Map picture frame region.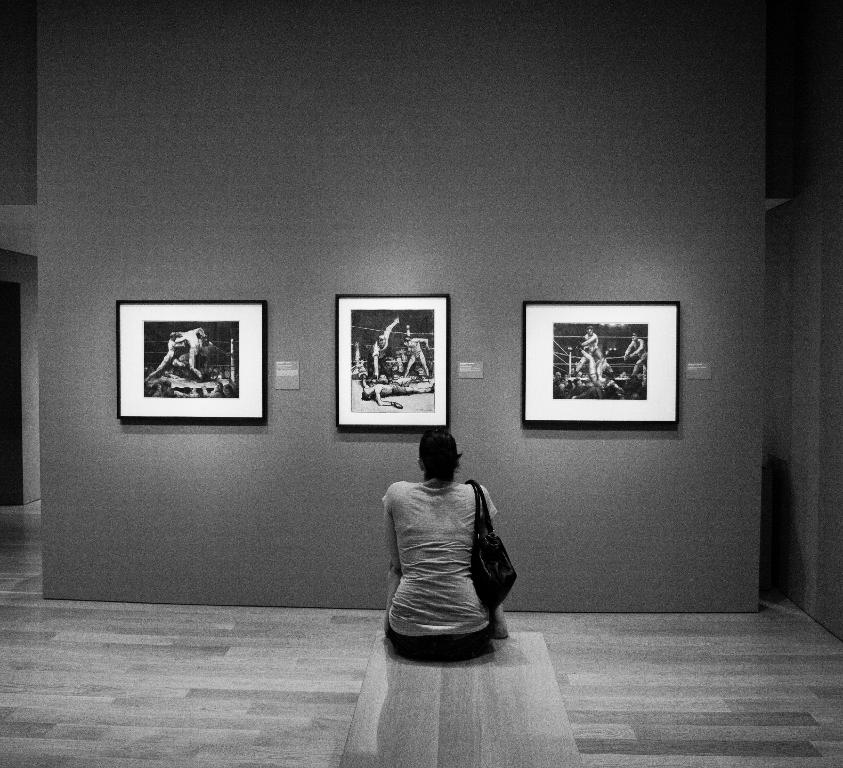
Mapped to rect(523, 301, 679, 422).
